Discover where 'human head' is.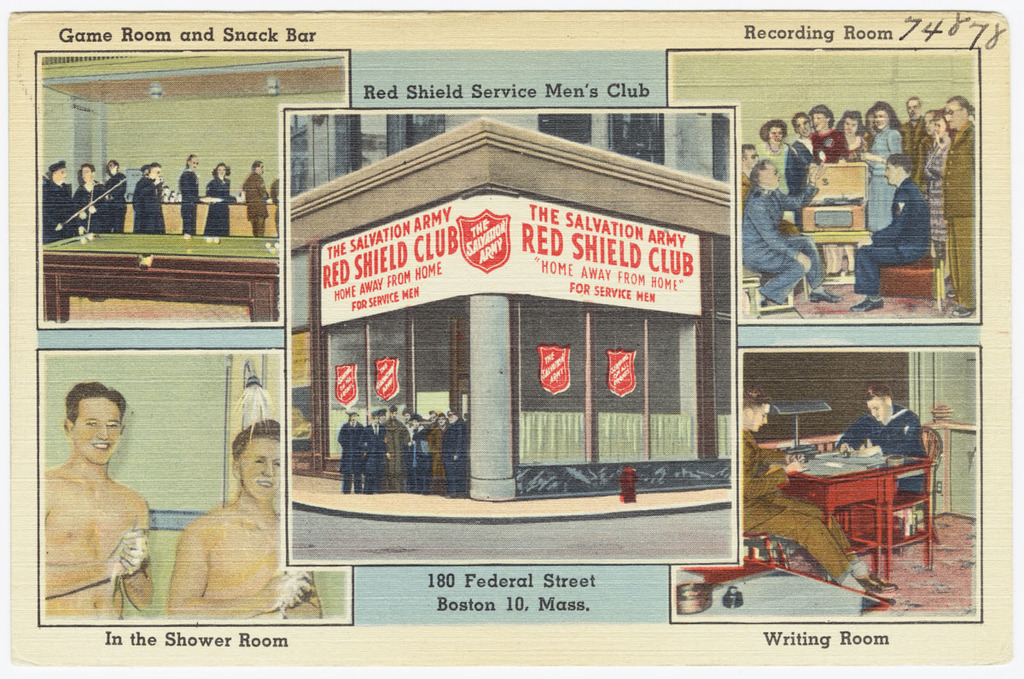
Discovered at locate(64, 380, 129, 470).
